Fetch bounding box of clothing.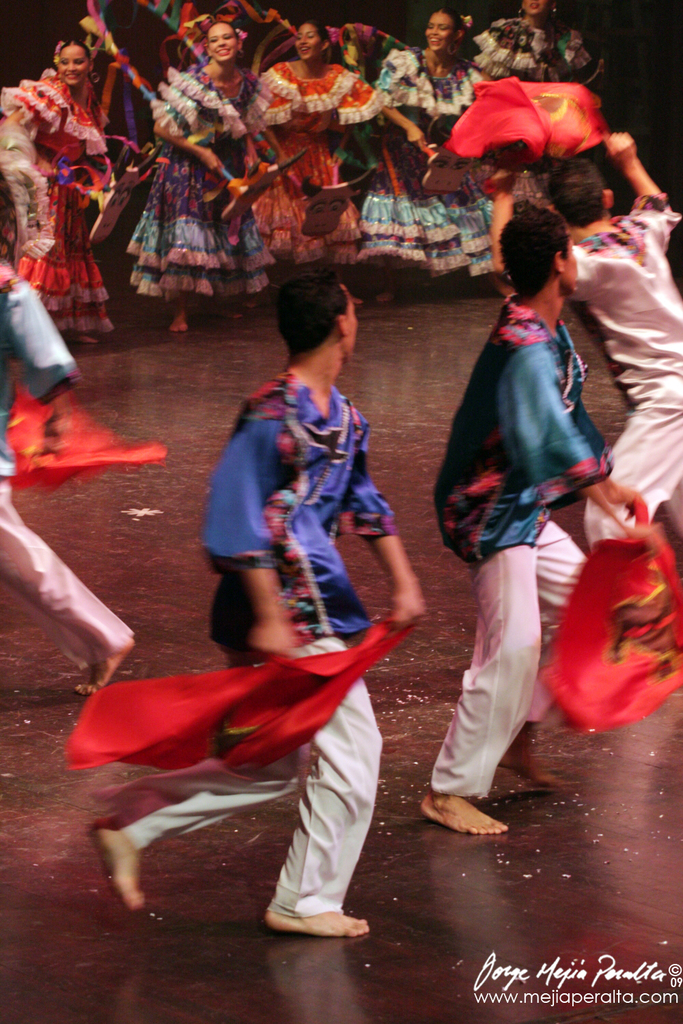
Bbox: x1=243, y1=45, x2=391, y2=280.
